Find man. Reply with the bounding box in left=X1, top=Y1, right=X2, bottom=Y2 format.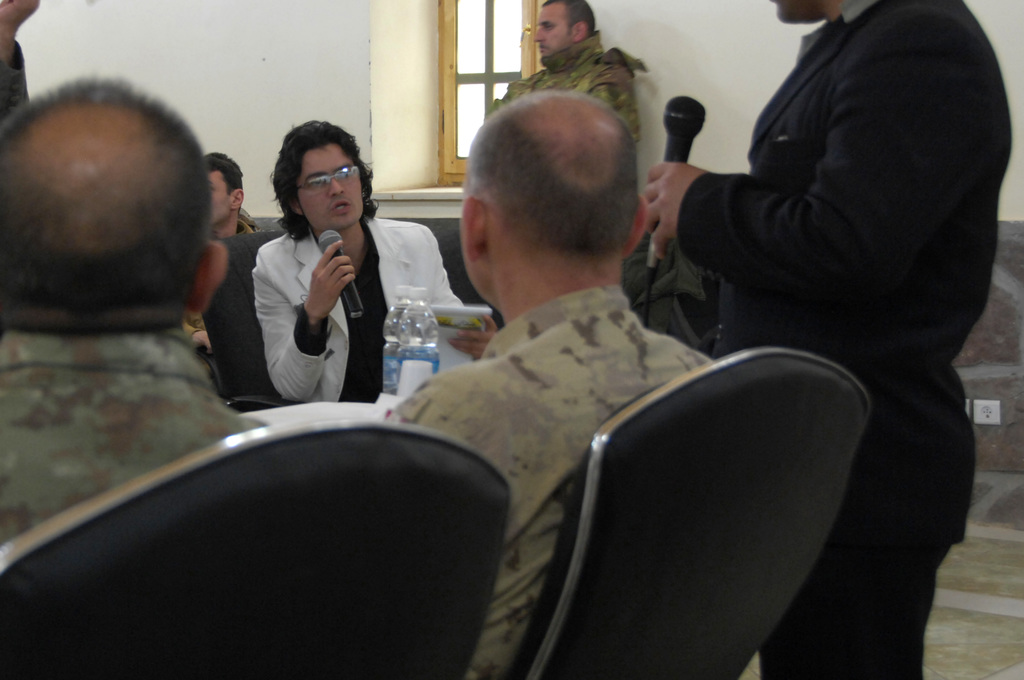
left=494, top=0, right=649, bottom=143.
